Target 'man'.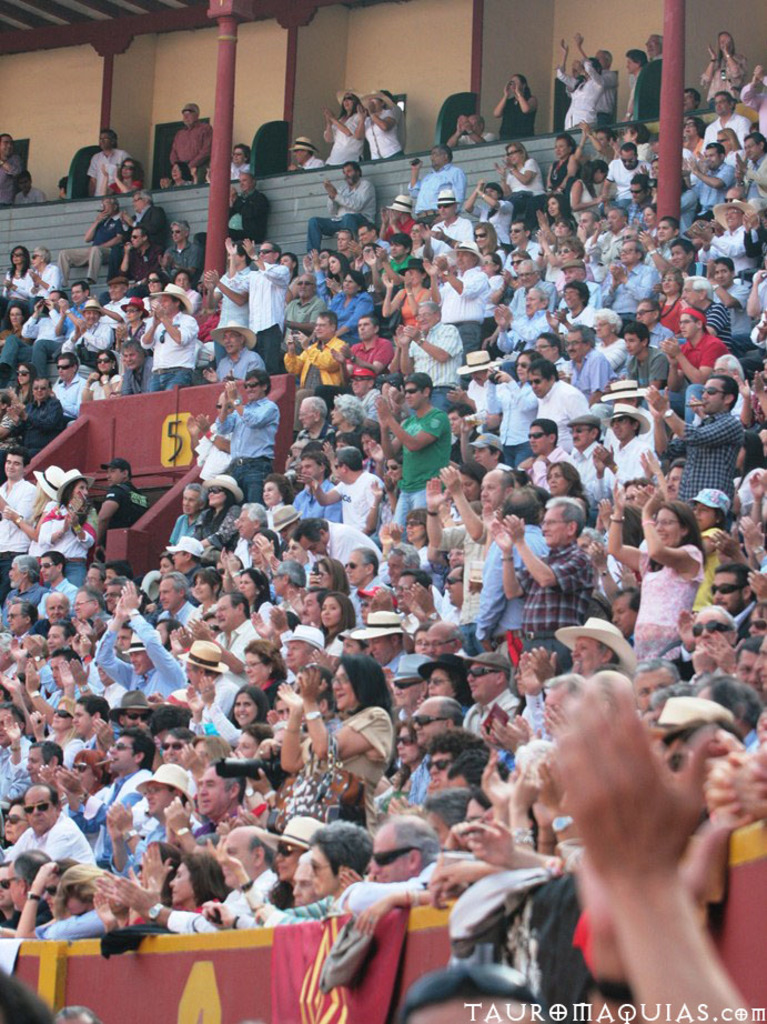
Target region: [left=446, top=348, right=499, bottom=410].
